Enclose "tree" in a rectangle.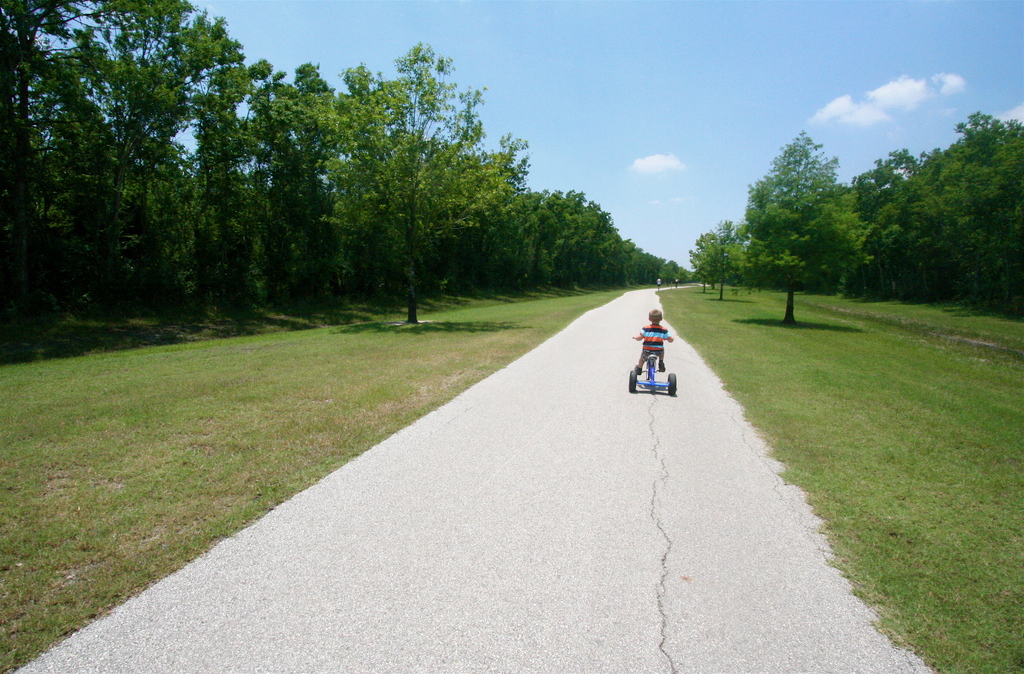
detection(314, 41, 530, 330).
